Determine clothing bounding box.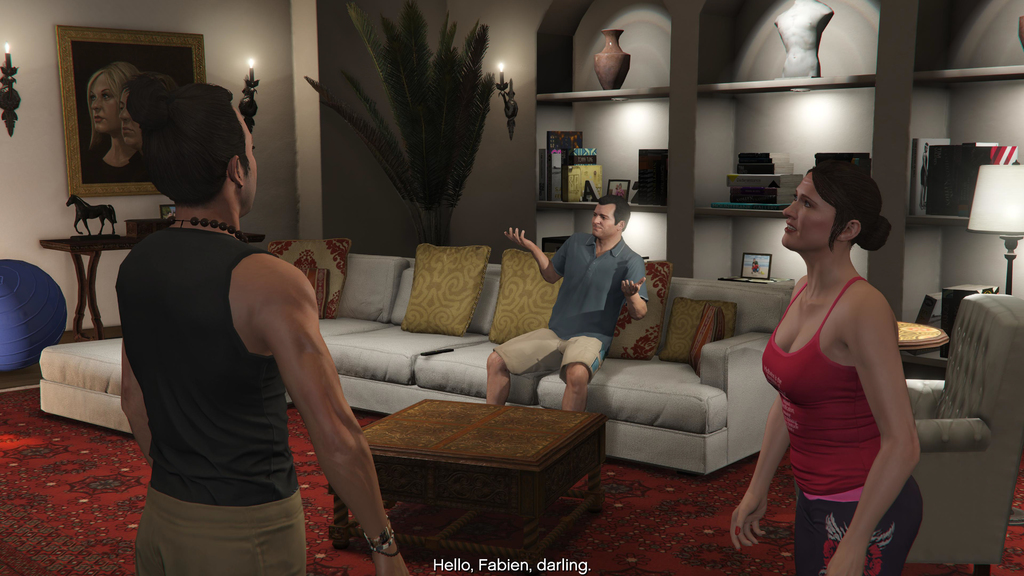
Determined: bbox(120, 229, 304, 499).
